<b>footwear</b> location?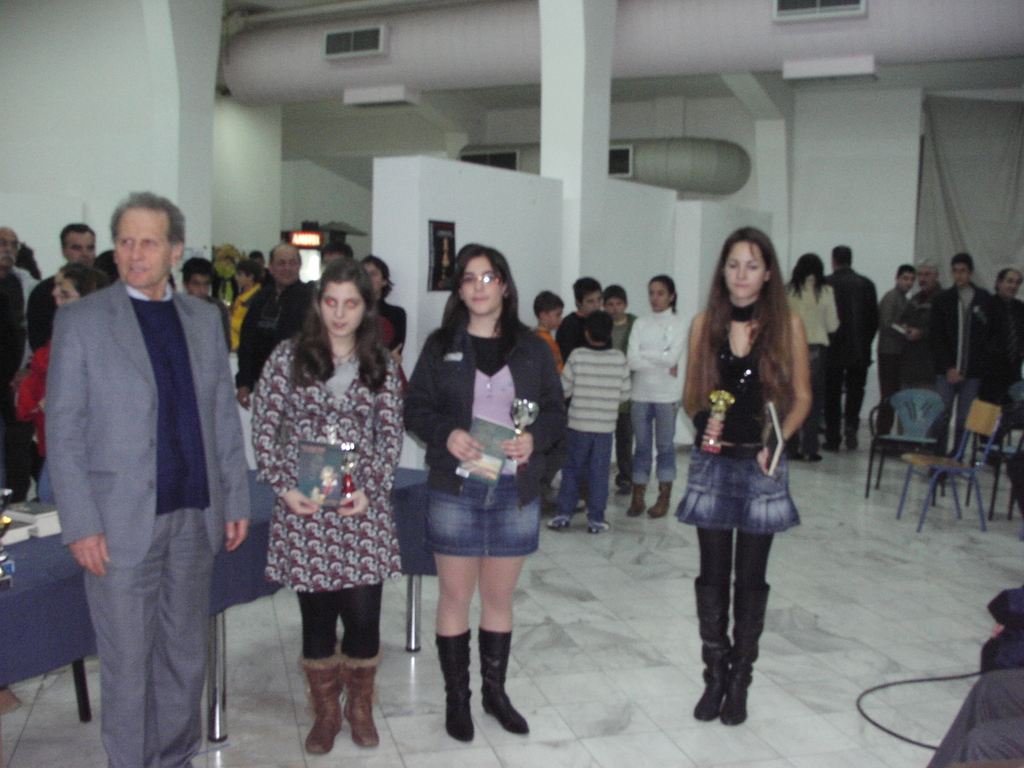
region(616, 476, 634, 496)
